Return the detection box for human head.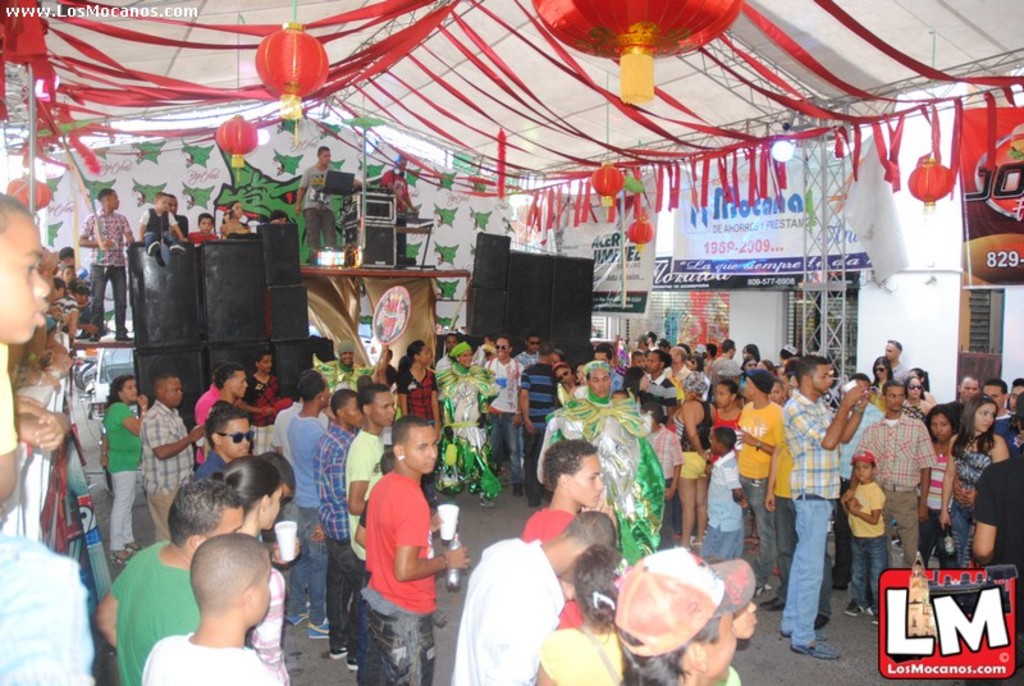
BBox(169, 540, 265, 642).
